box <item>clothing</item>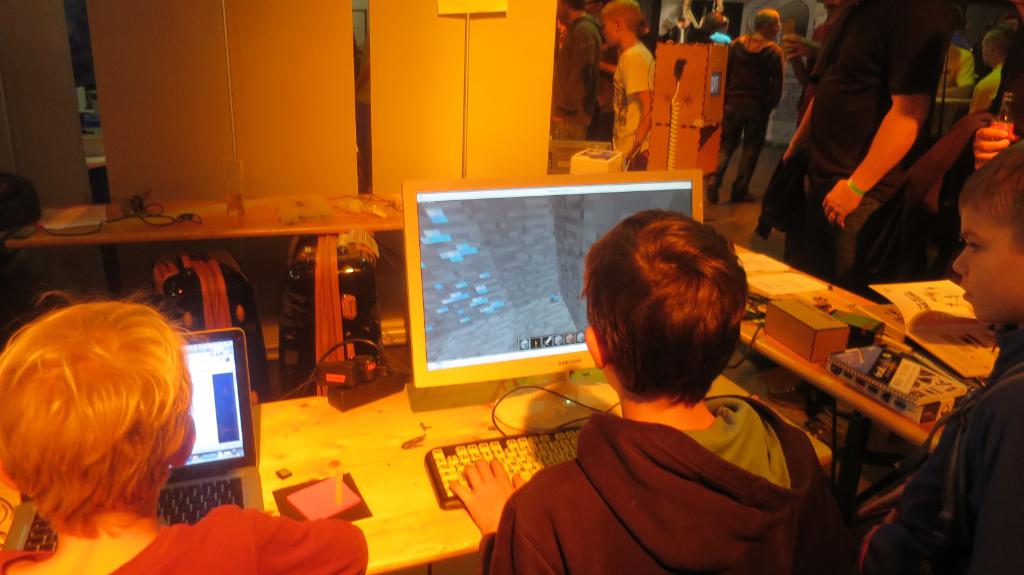
{"x1": 789, "y1": 0, "x2": 953, "y2": 291}
